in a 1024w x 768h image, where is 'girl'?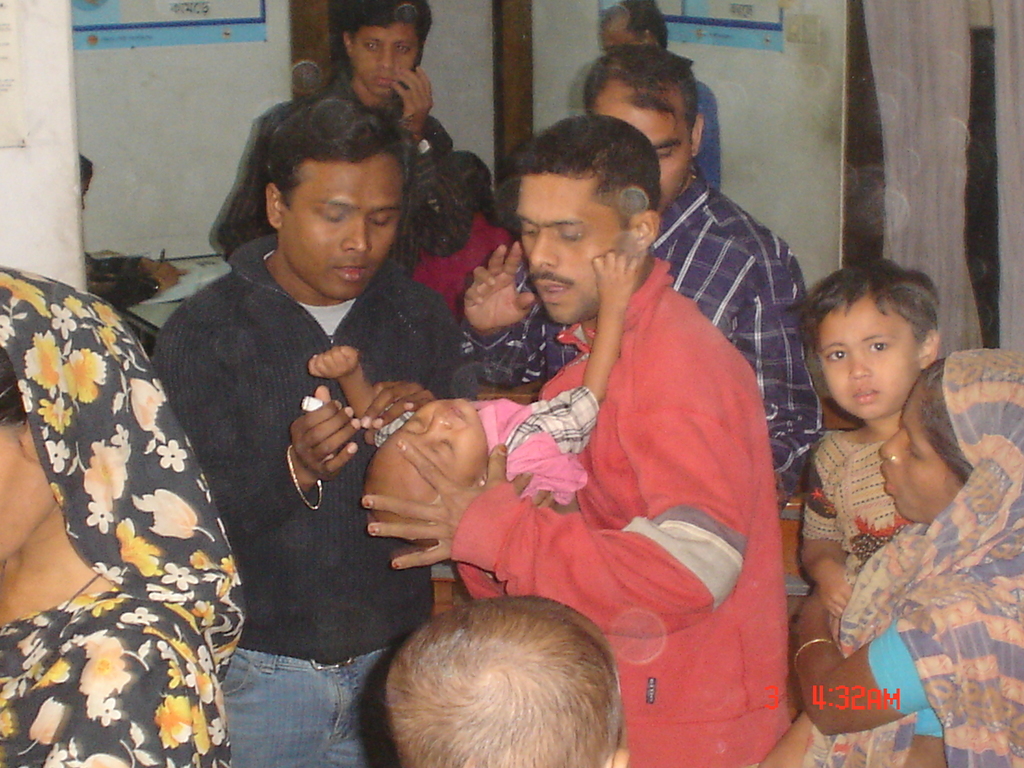
(left=756, top=254, right=940, bottom=767).
